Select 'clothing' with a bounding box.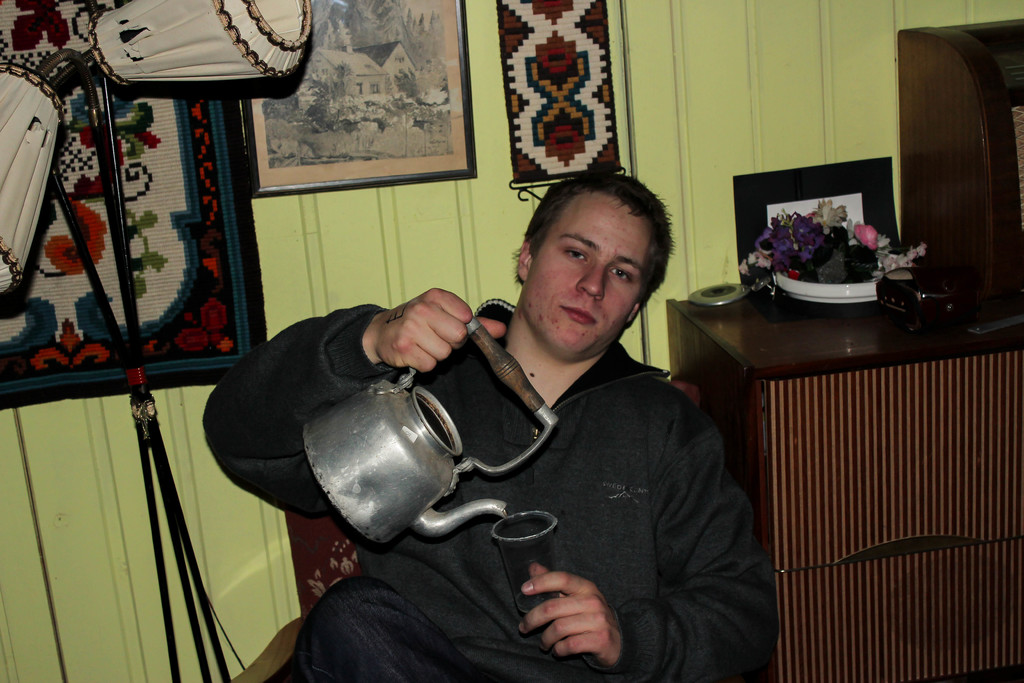
box(204, 304, 782, 682).
